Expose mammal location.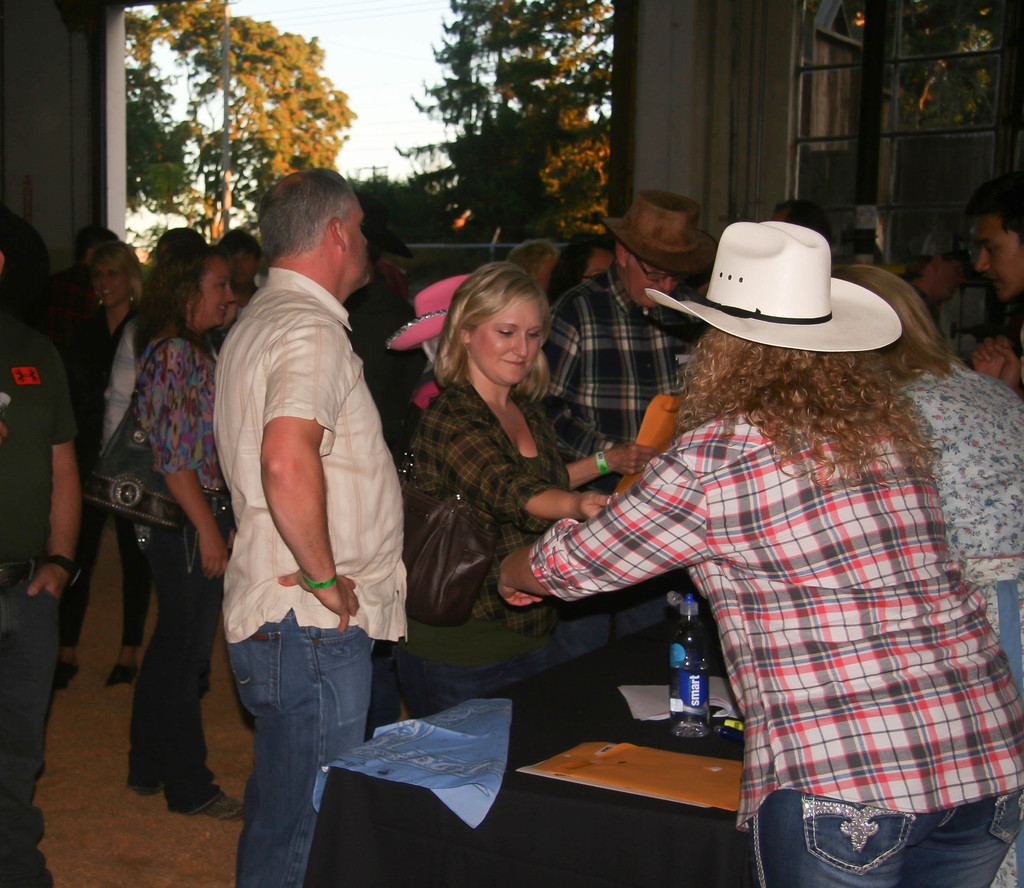
Exposed at 399:256:624:723.
